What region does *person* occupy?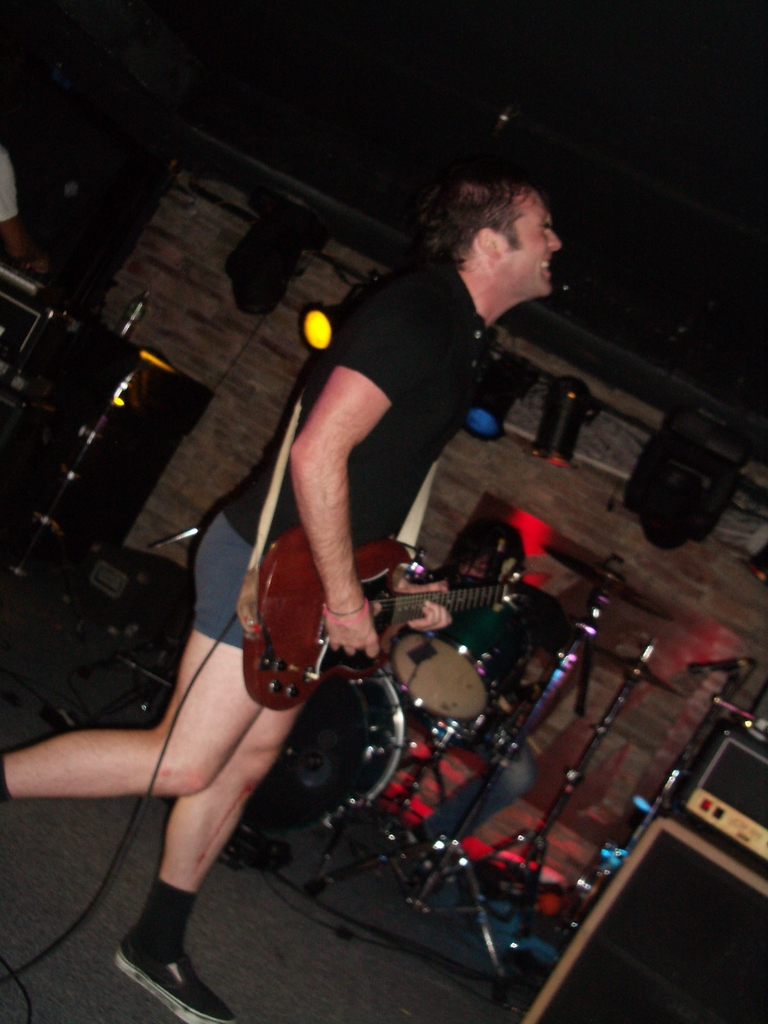
BBox(358, 499, 589, 914).
